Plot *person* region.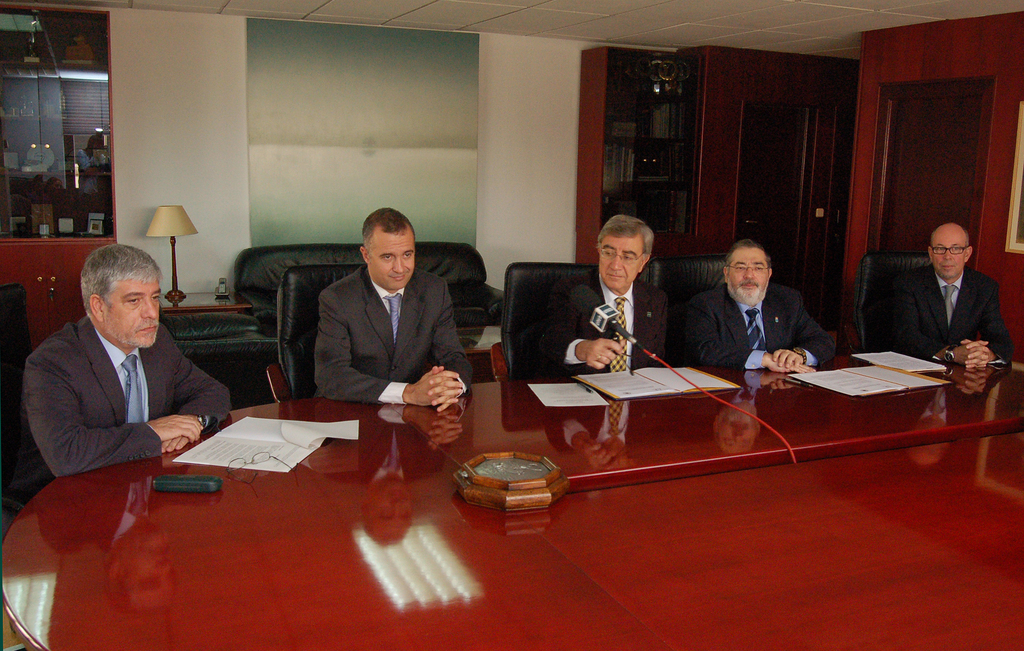
Plotted at pyautogui.locateOnScreen(310, 202, 469, 408).
